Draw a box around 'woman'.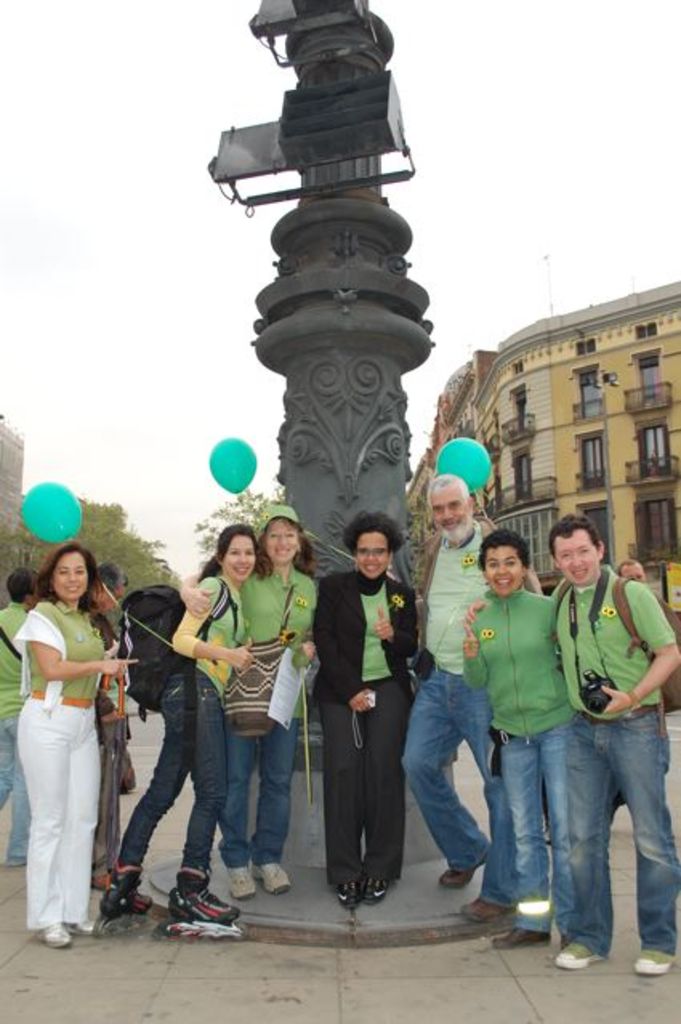
left=179, top=505, right=327, bottom=894.
